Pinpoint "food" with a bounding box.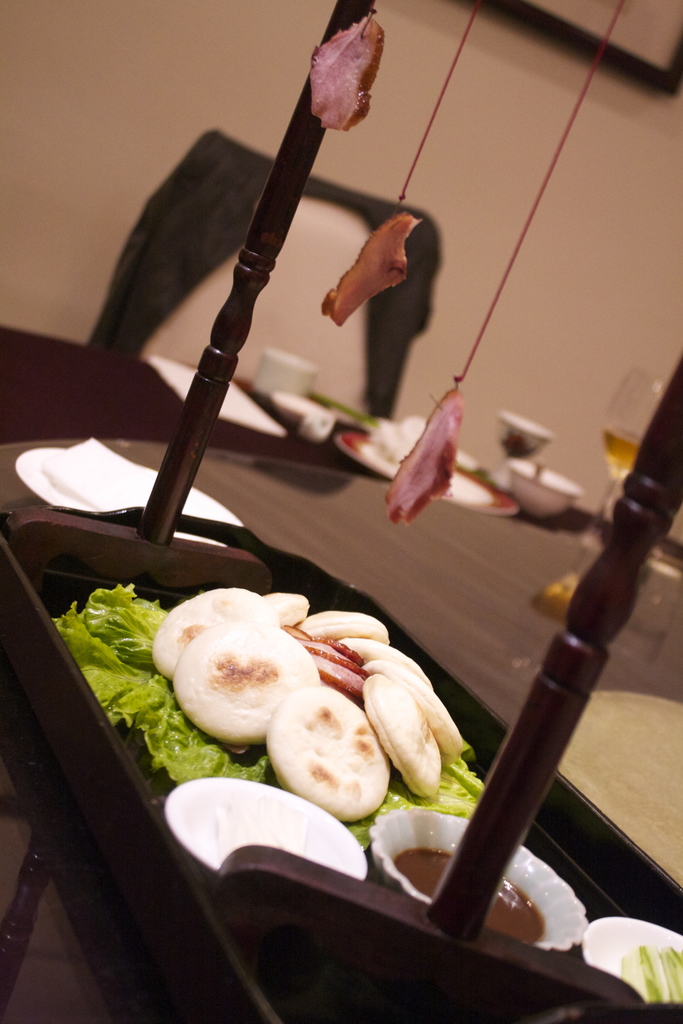
select_region(285, 697, 397, 816).
